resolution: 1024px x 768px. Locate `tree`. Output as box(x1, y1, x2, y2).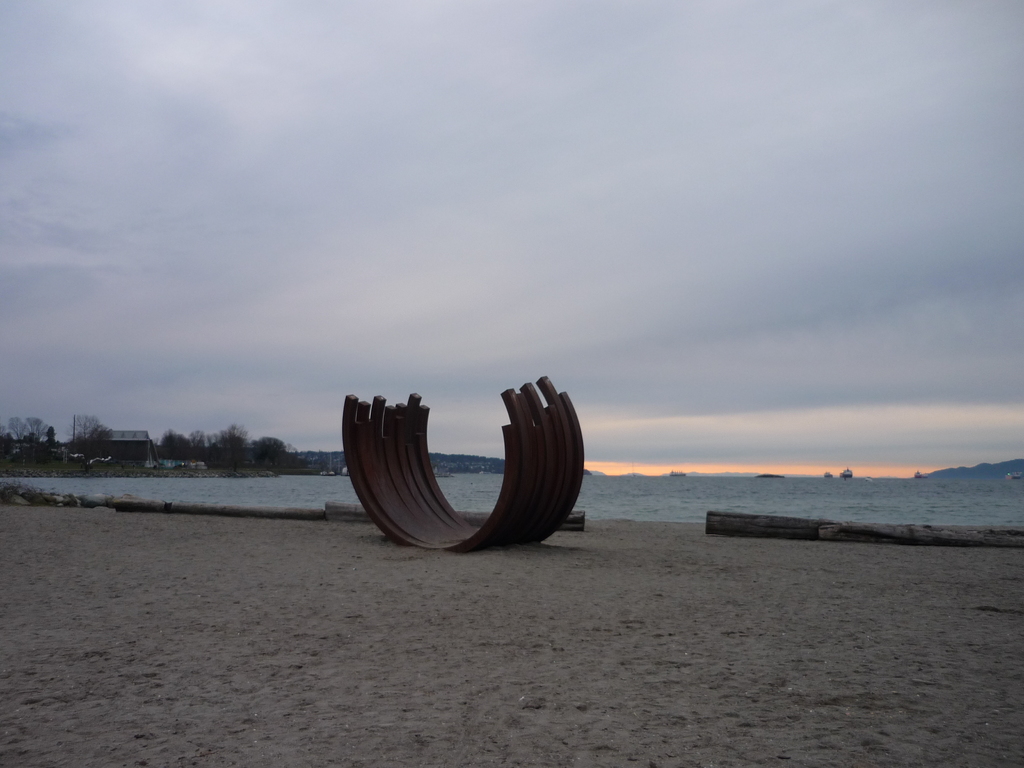
box(28, 410, 51, 438).
